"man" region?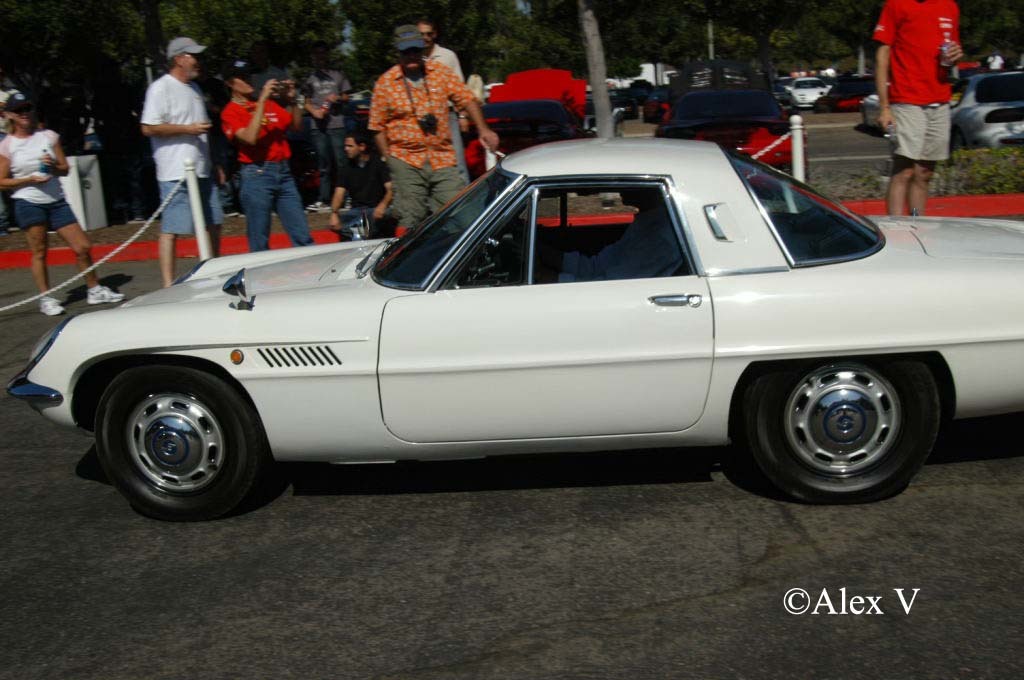
(869,0,965,217)
